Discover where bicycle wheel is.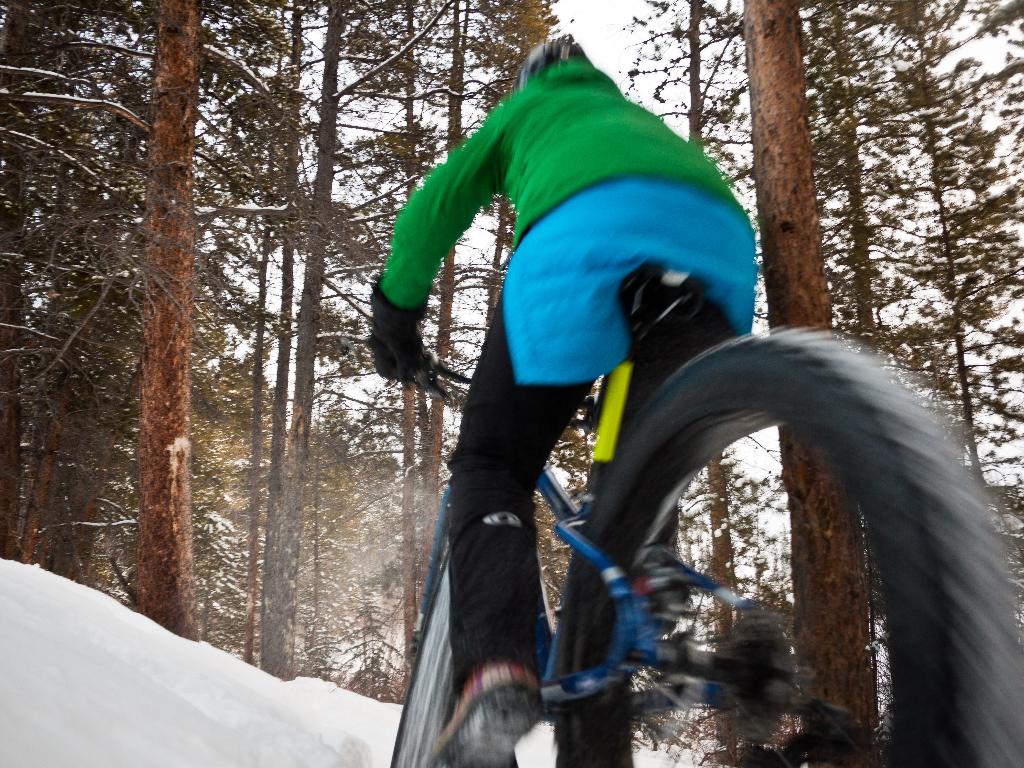
Discovered at detection(553, 324, 1023, 767).
